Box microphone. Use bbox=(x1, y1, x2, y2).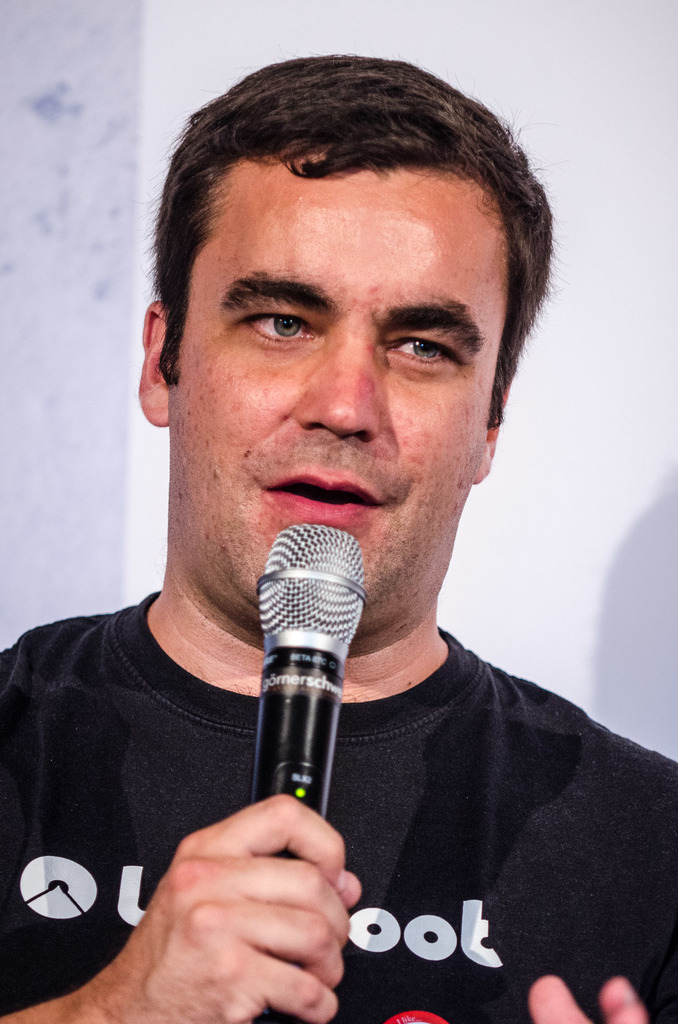
bbox=(240, 524, 363, 833).
